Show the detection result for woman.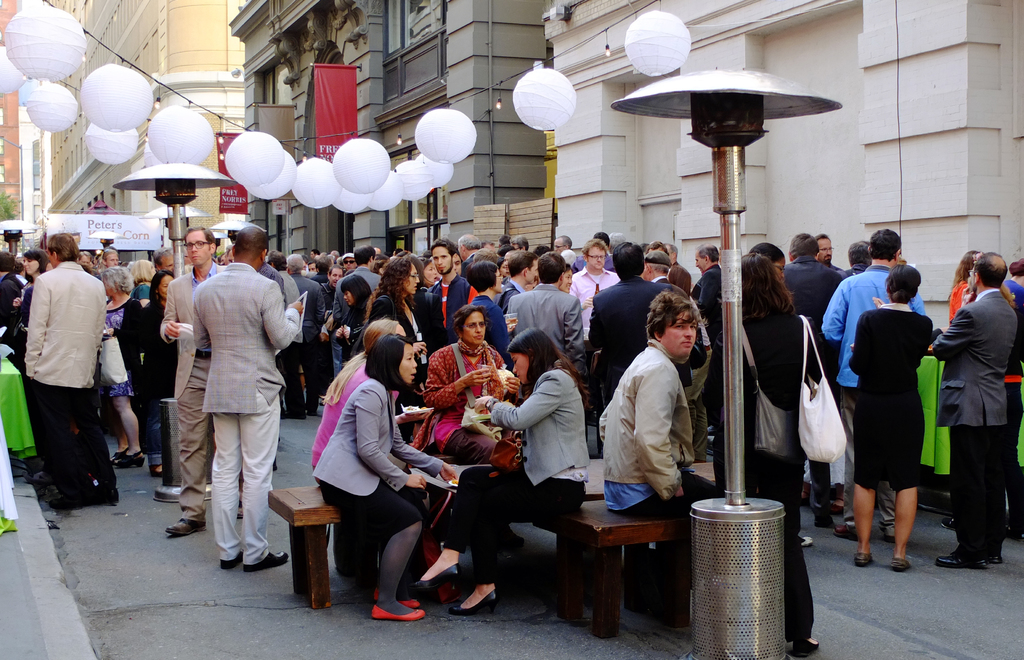
crop(415, 326, 593, 617).
